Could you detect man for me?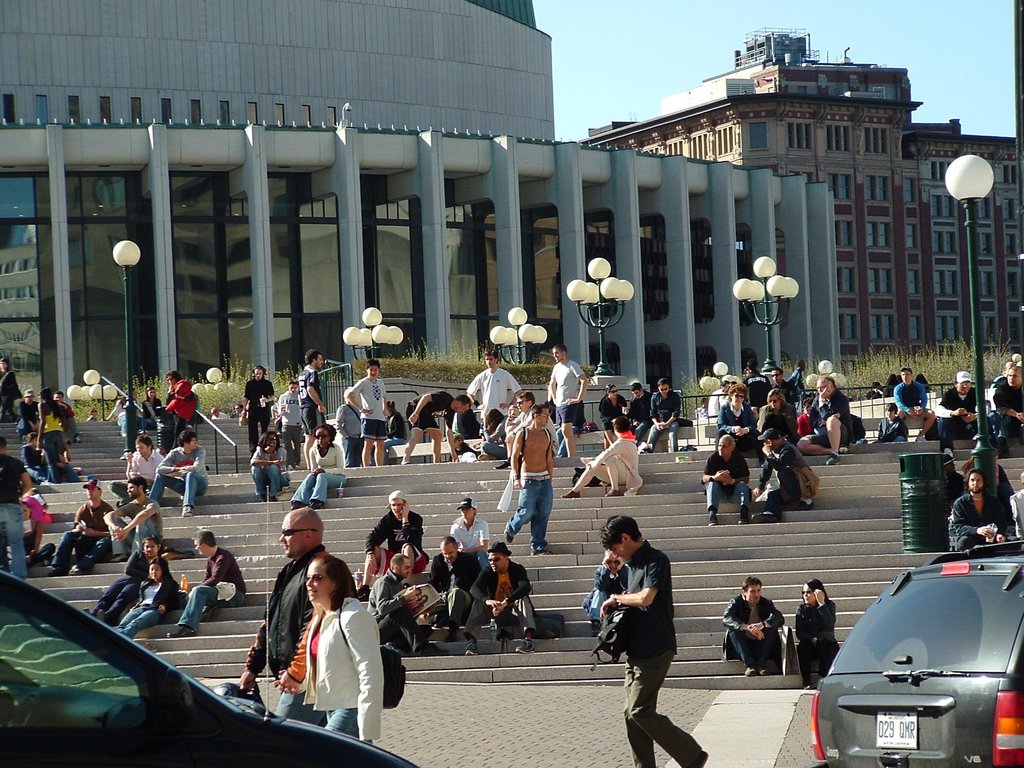
Detection result: (x1=457, y1=348, x2=522, y2=460).
